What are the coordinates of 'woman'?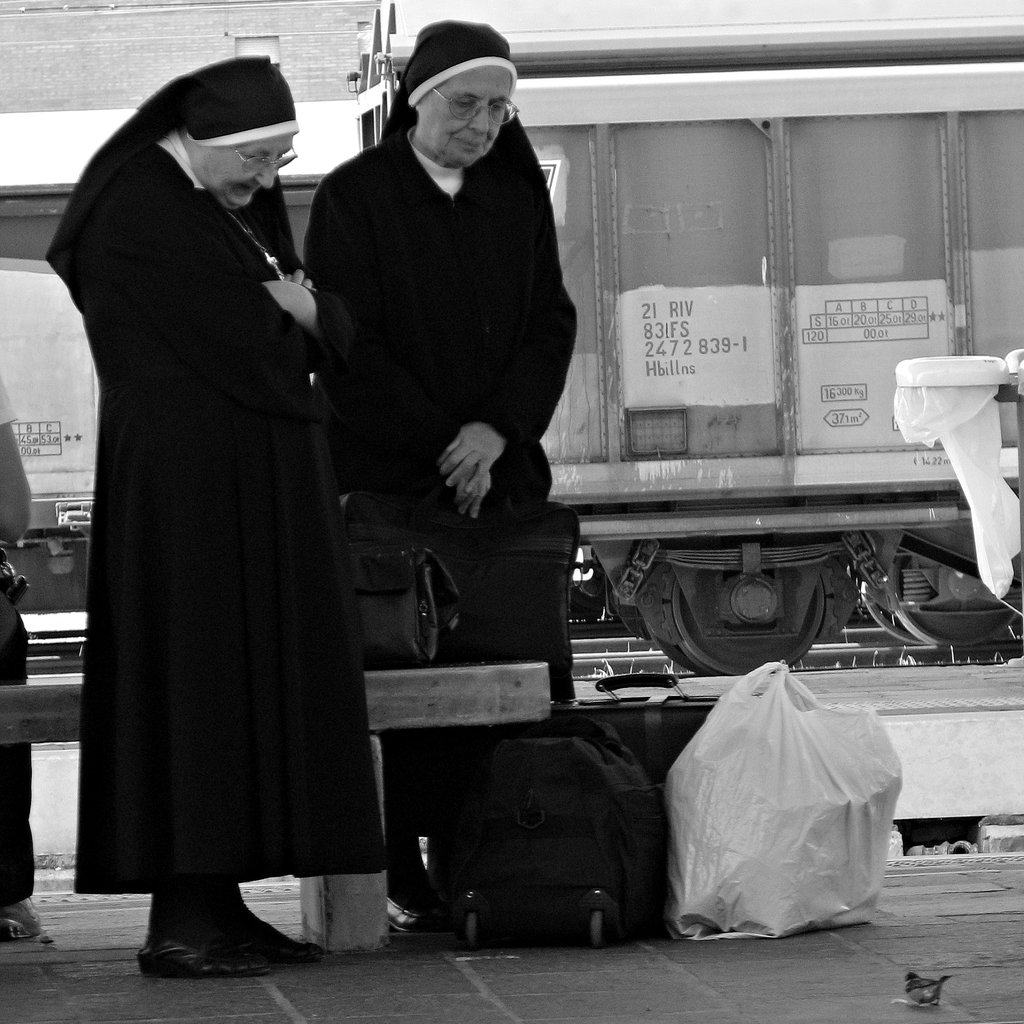
bbox=[49, 52, 339, 961].
